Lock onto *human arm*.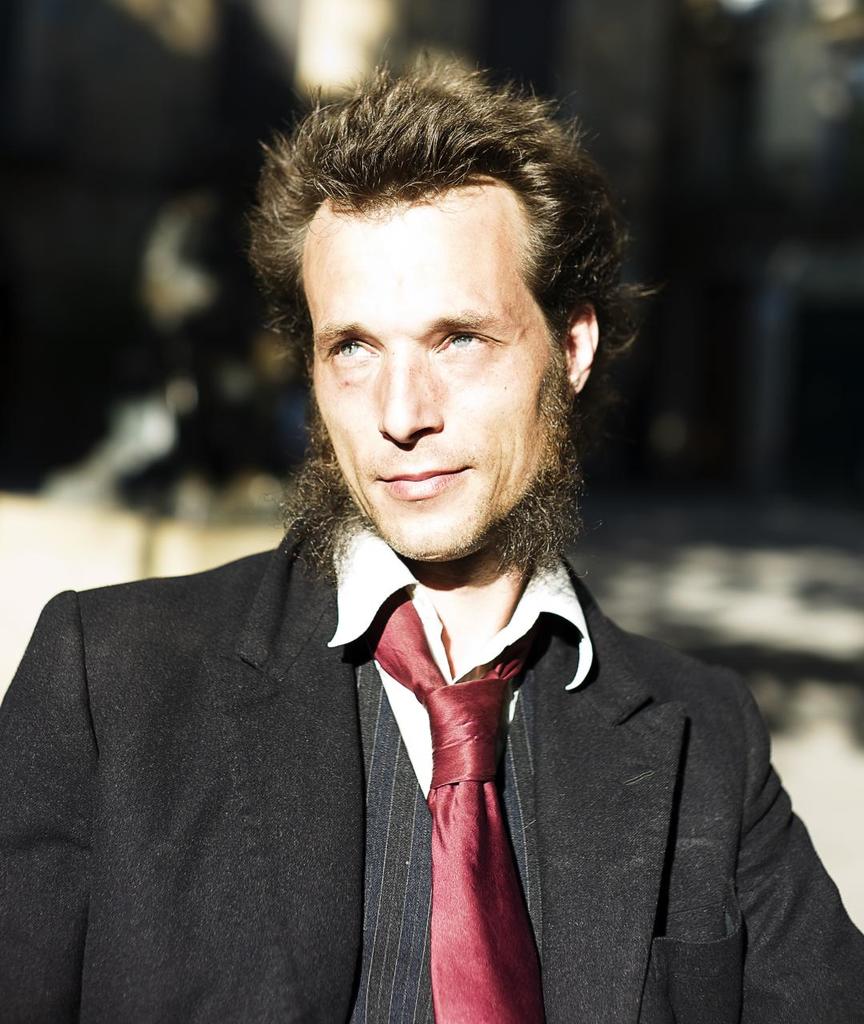
Locked: <box>730,682,863,1023</box>.
